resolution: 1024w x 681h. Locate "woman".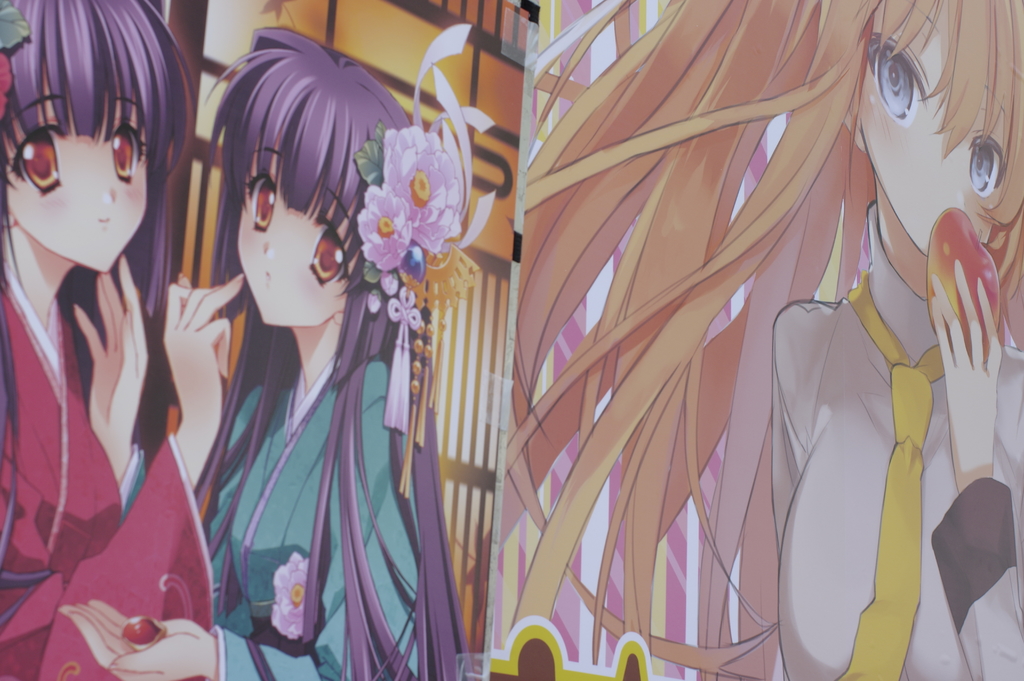
{"x1": 59, "y1": 25, "x2": 500, "y2": 680}.
